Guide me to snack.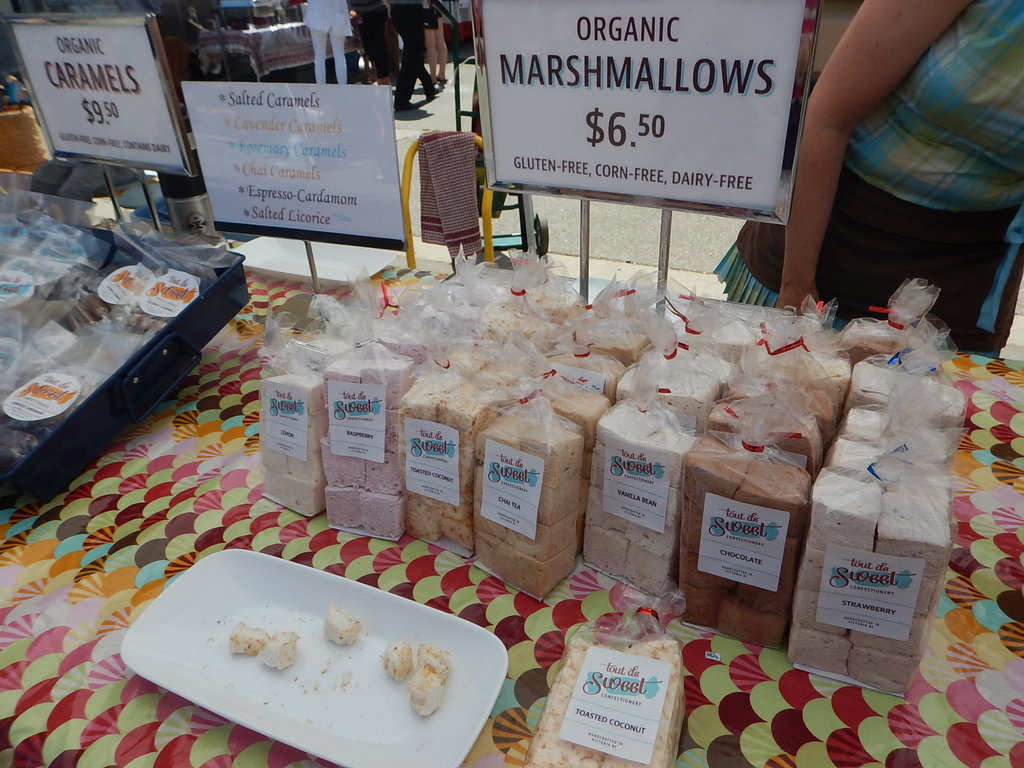
Guidance: bbox=[380, 640, 413, 680].
